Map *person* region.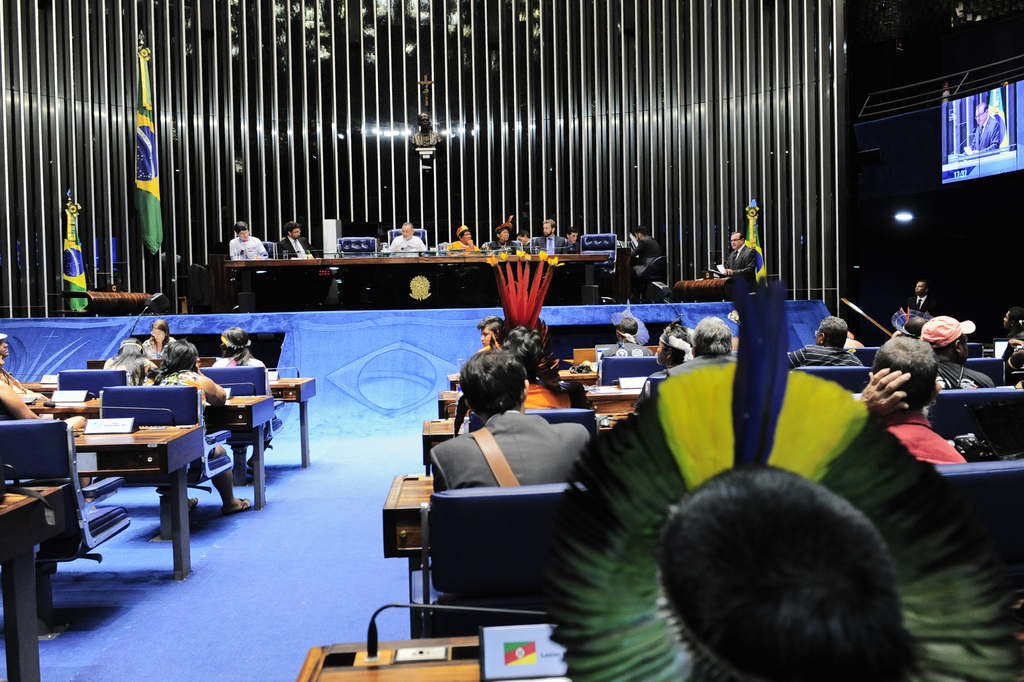
Mapped to {"left": 0, "top": 329, "right": 45, "bottom": 397}.
